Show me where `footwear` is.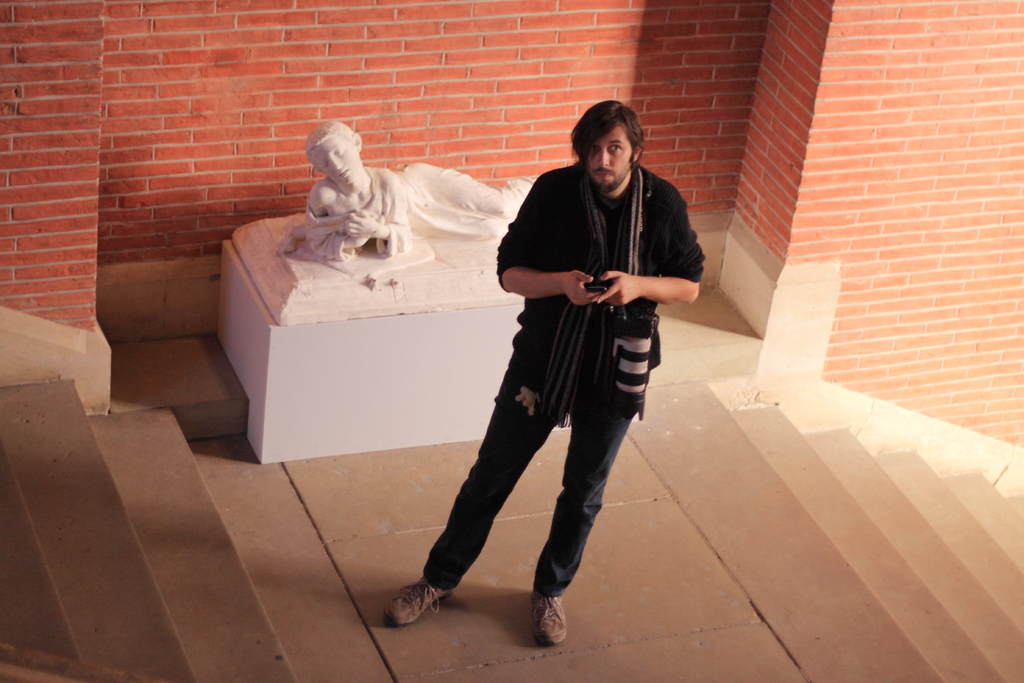
`footwear` is at 529 588 566 646.
